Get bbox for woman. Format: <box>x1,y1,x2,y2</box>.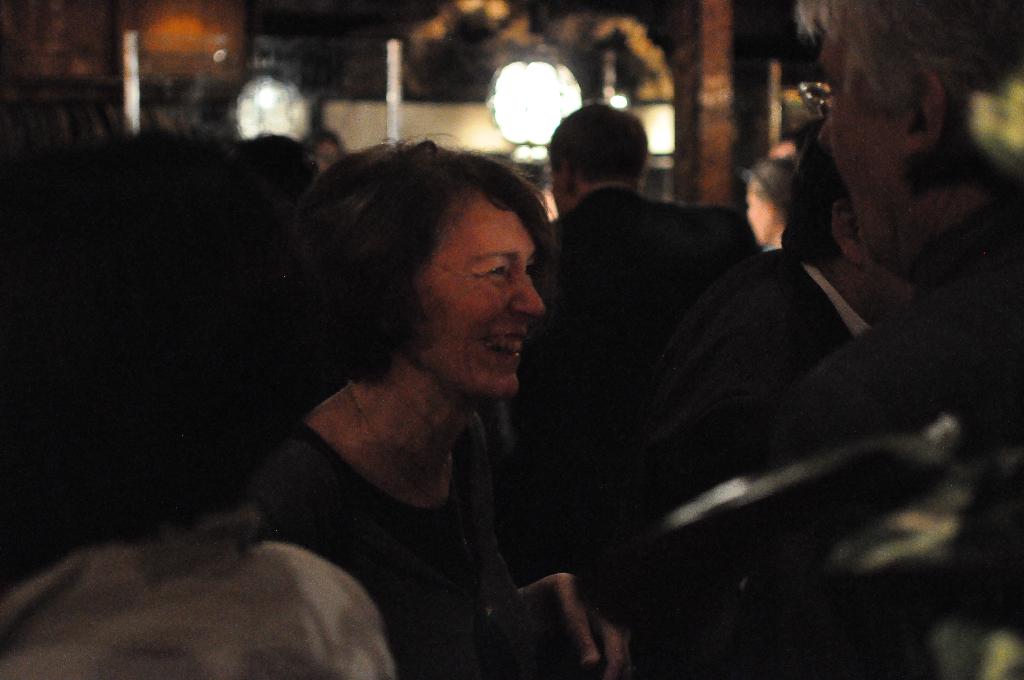
<box>250,138,636,679</box>.
